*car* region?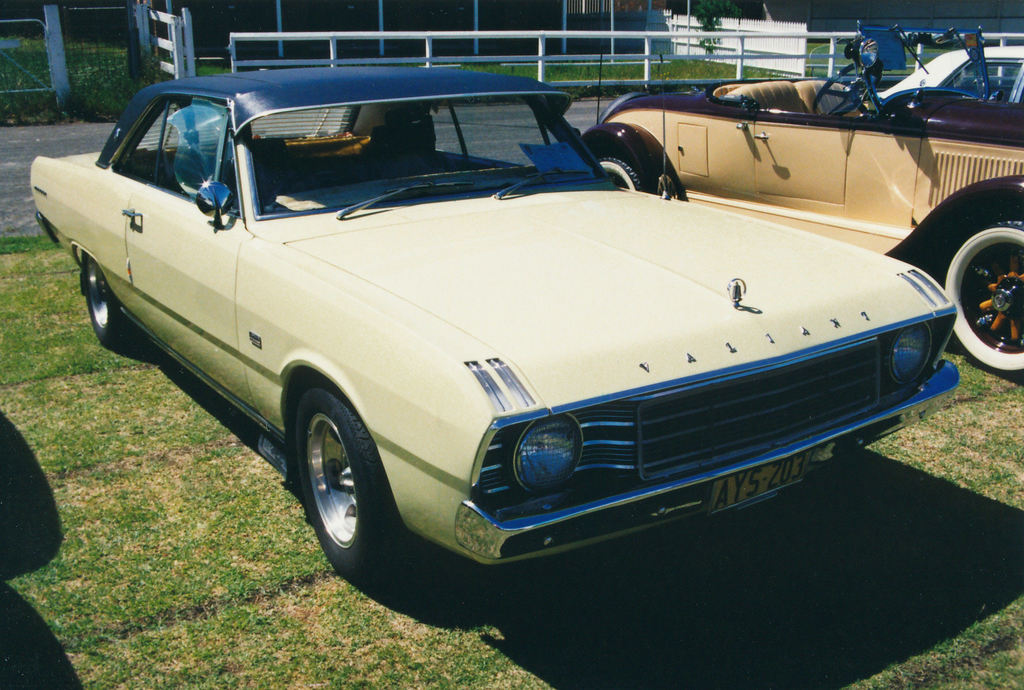
{"left": 29, "top": 67, "right": 959, "bottom": 579}
